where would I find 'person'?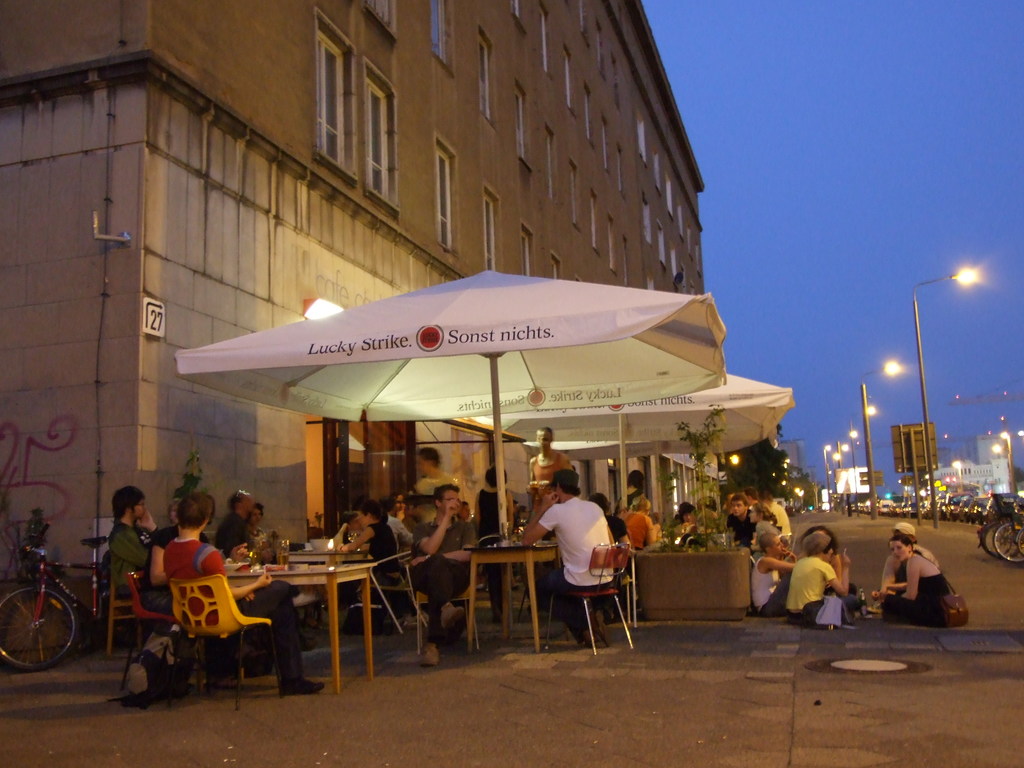
At x1=155, y1=494, x2=187, y2=541.
